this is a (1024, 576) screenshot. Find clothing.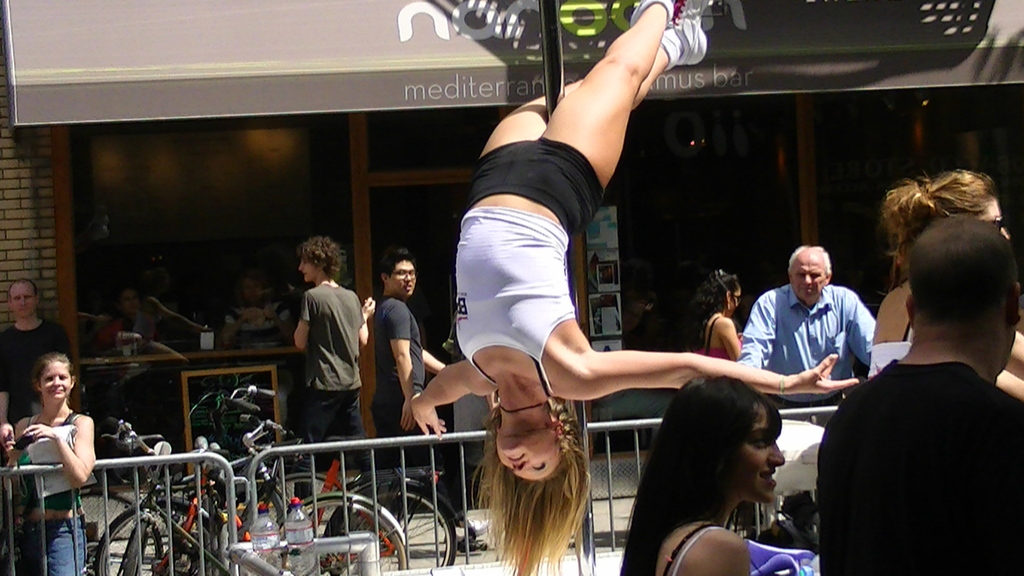
Bounding box: <region>733, 282, 881, 540</region>.
